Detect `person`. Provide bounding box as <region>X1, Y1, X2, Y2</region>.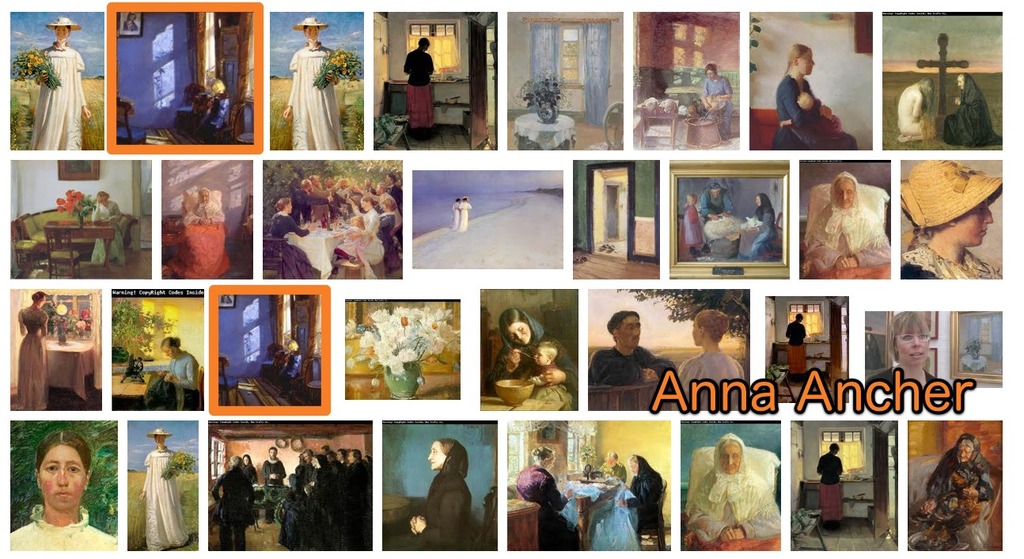
<region>490, 309, 574, 413</region>.
